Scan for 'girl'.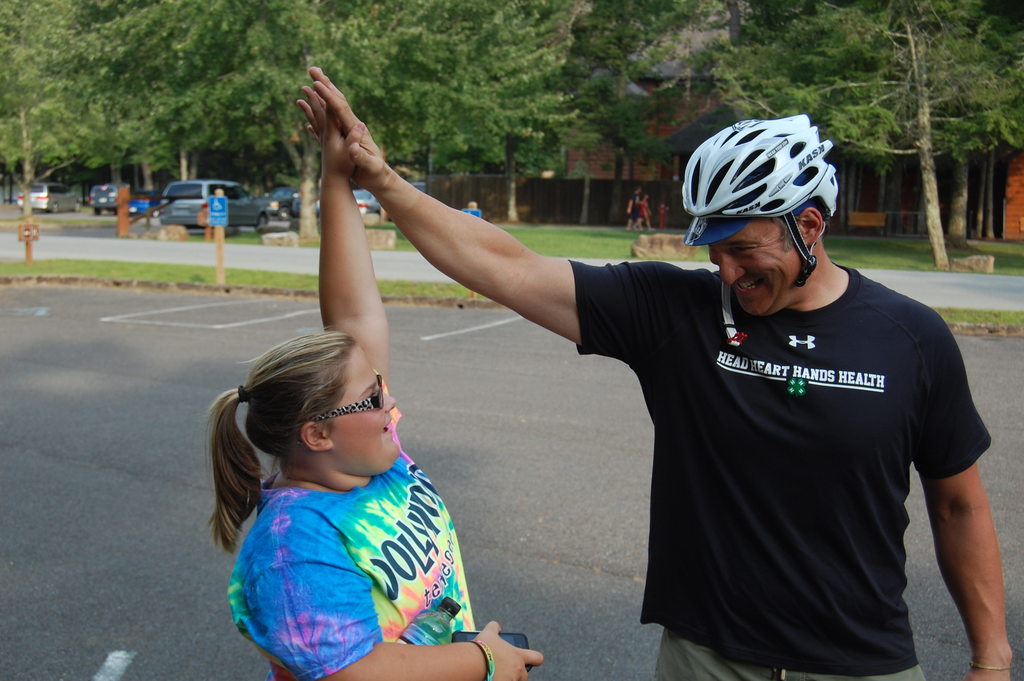
Scan result: l=209, t=86, r=543, b=680.
